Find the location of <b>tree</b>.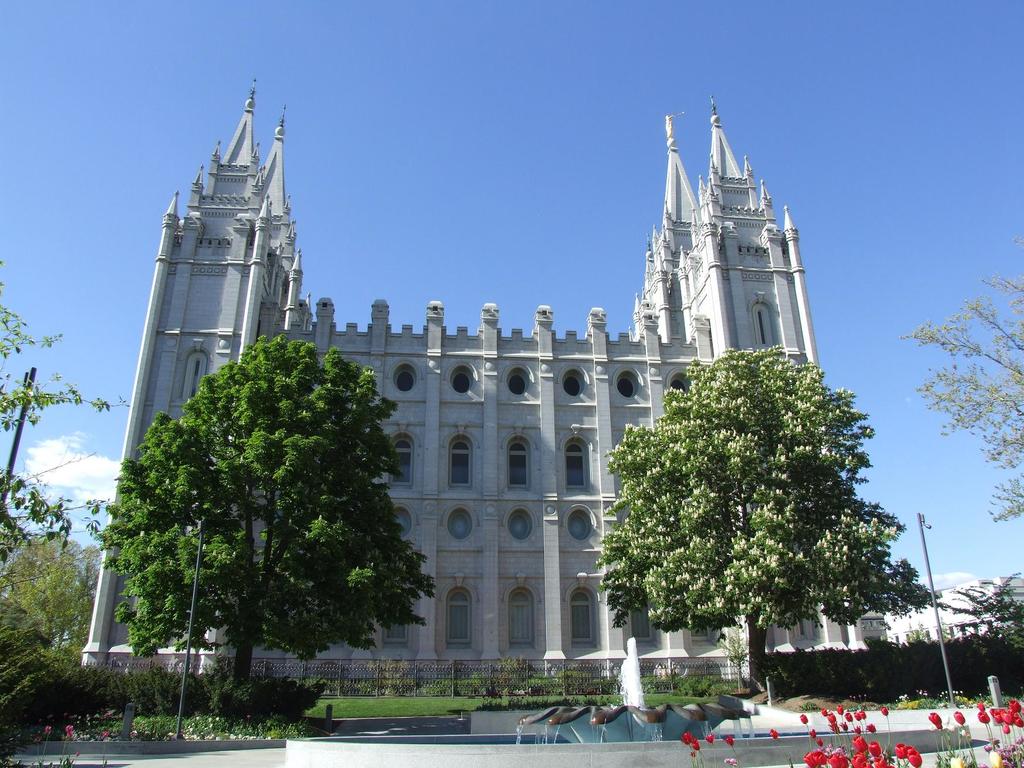
Location: bbox(95, 332, 439, 688).
